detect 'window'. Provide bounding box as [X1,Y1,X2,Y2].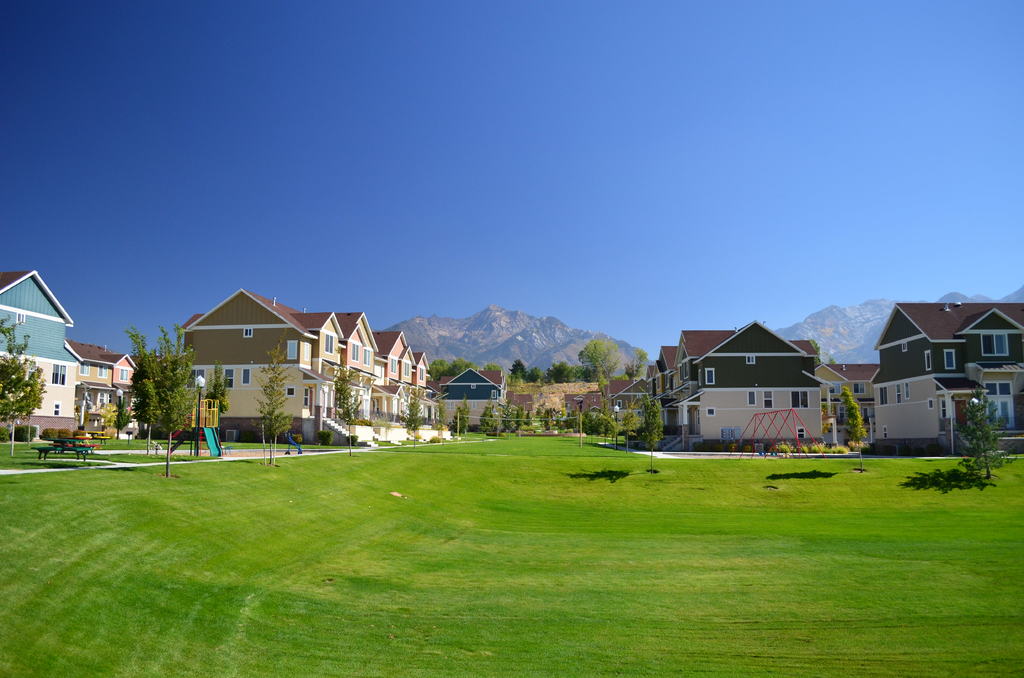
[706,408,717,416].
